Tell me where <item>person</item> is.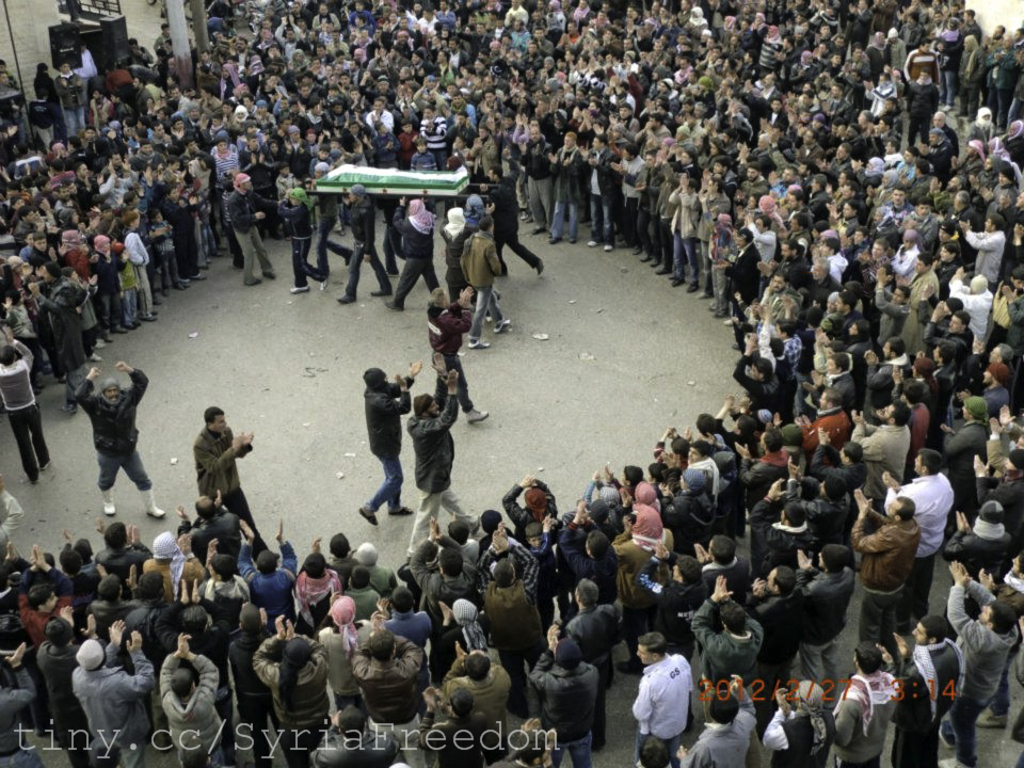
<item>person</item> is at BBox(0, 314, 58, 492).
